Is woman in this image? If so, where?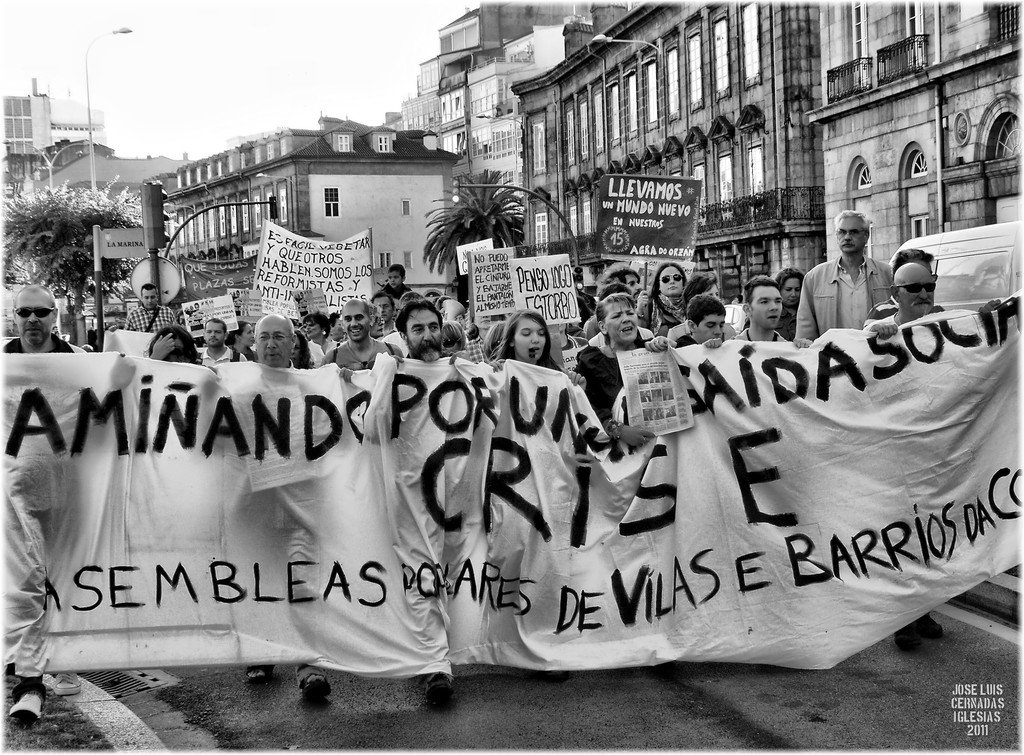
Yes, at x1=640, y1=261, x2=682, y2=336.
